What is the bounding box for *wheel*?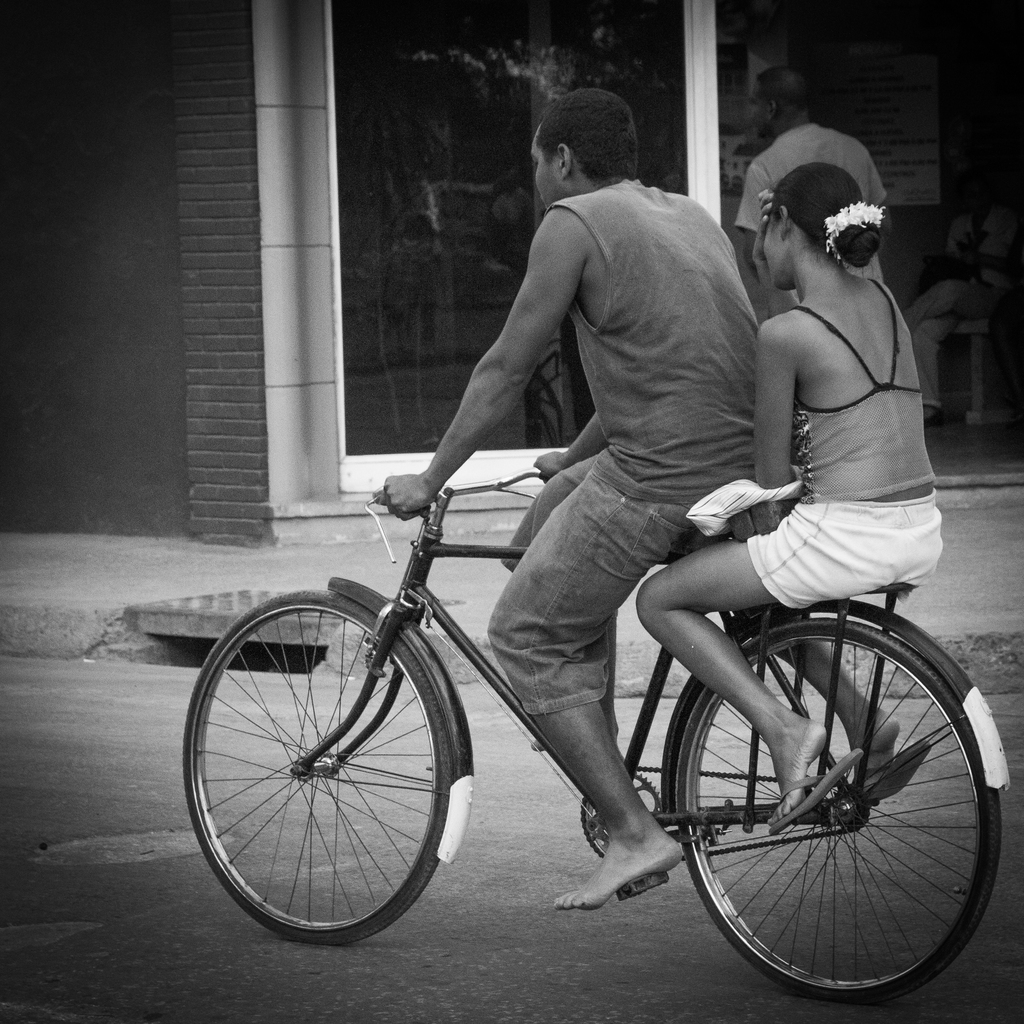
(left=669, top=617, right=1005, bottom=998).
